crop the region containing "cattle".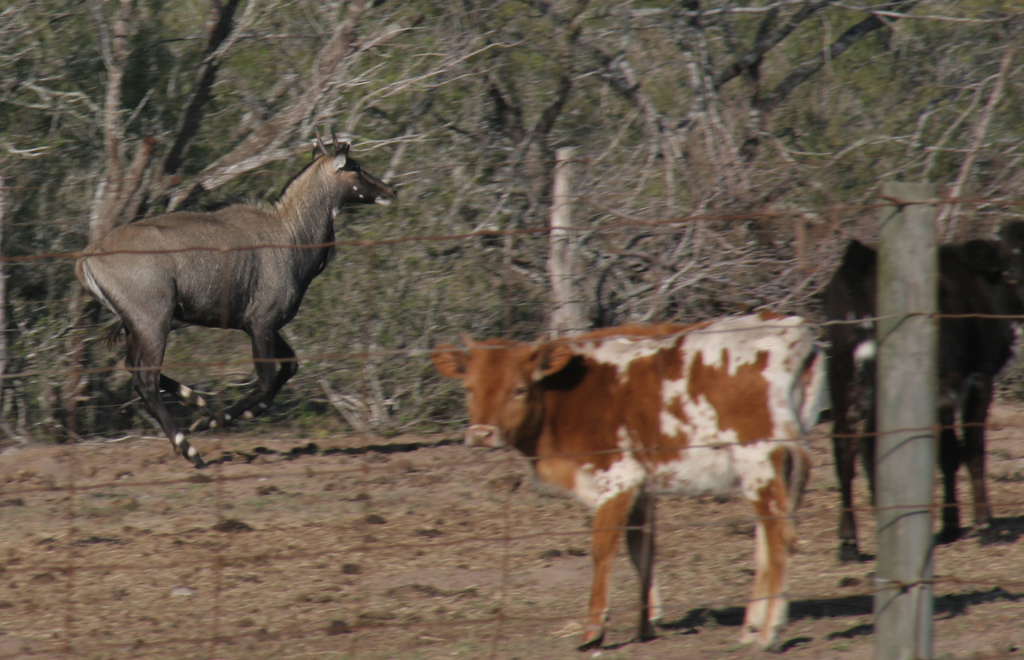
Crop region: 75:125:395:472.
